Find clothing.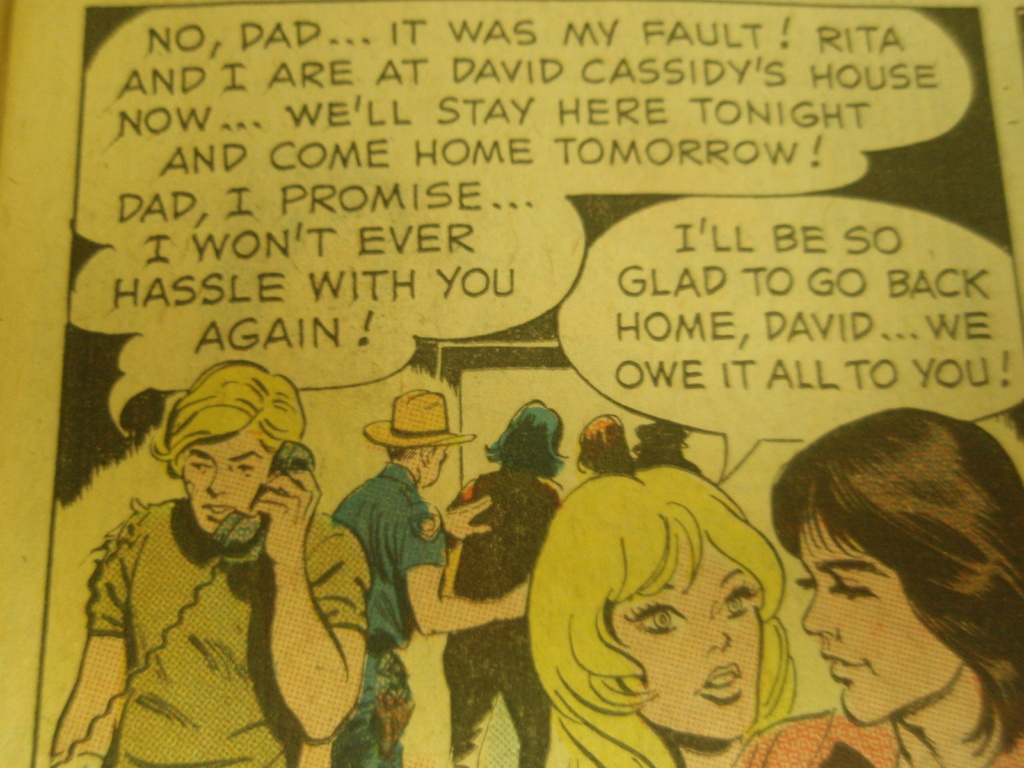
{"left": 52, "top": 405, "right": 374, "bottom": 757}.
